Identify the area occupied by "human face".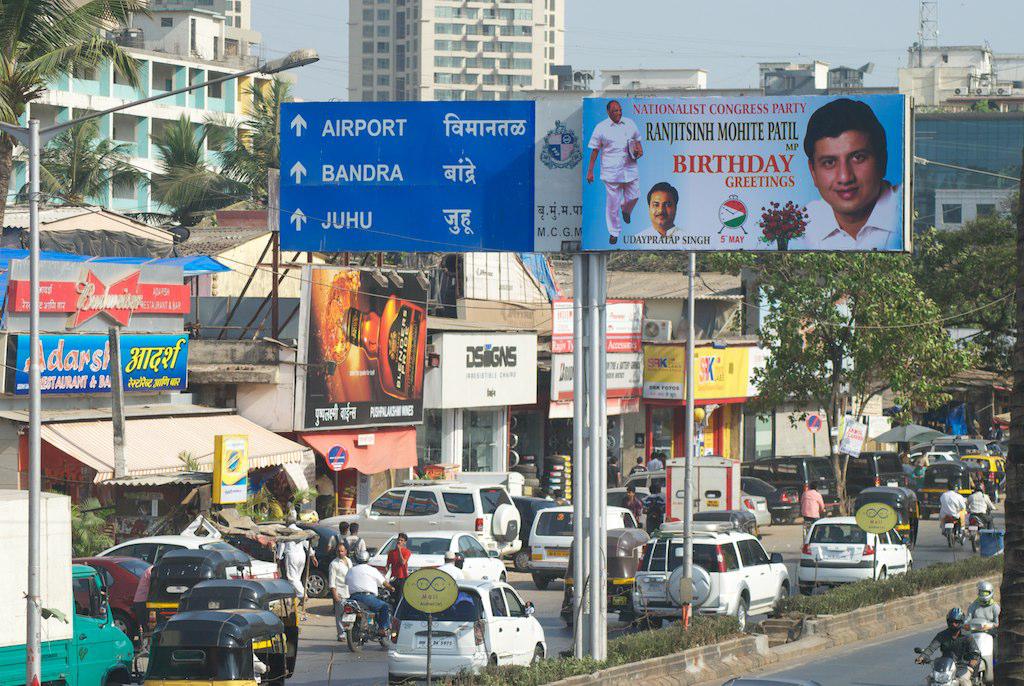
Area: <bbox>654, 187, 671, 226</bbox>.
